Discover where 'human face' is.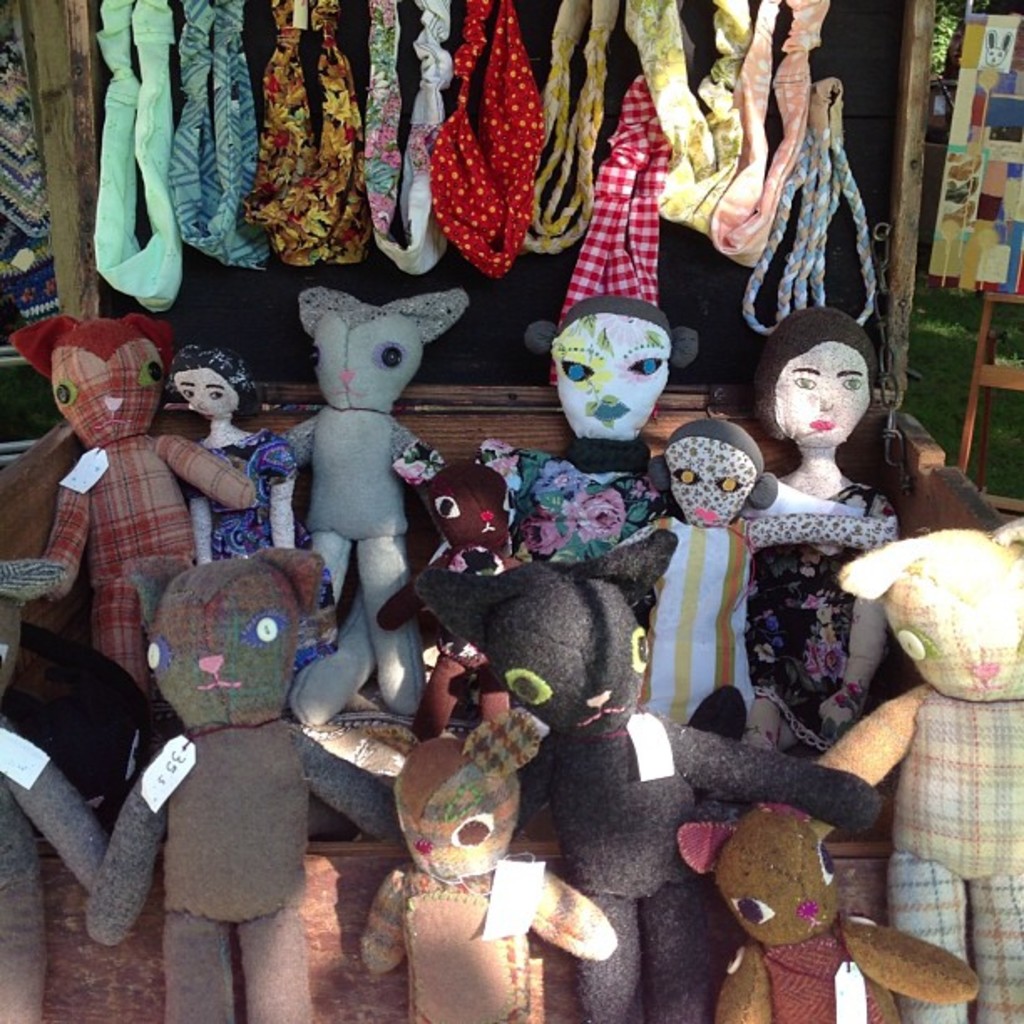
Discovered at (left=776, top=336, right=872, bottom=448).
